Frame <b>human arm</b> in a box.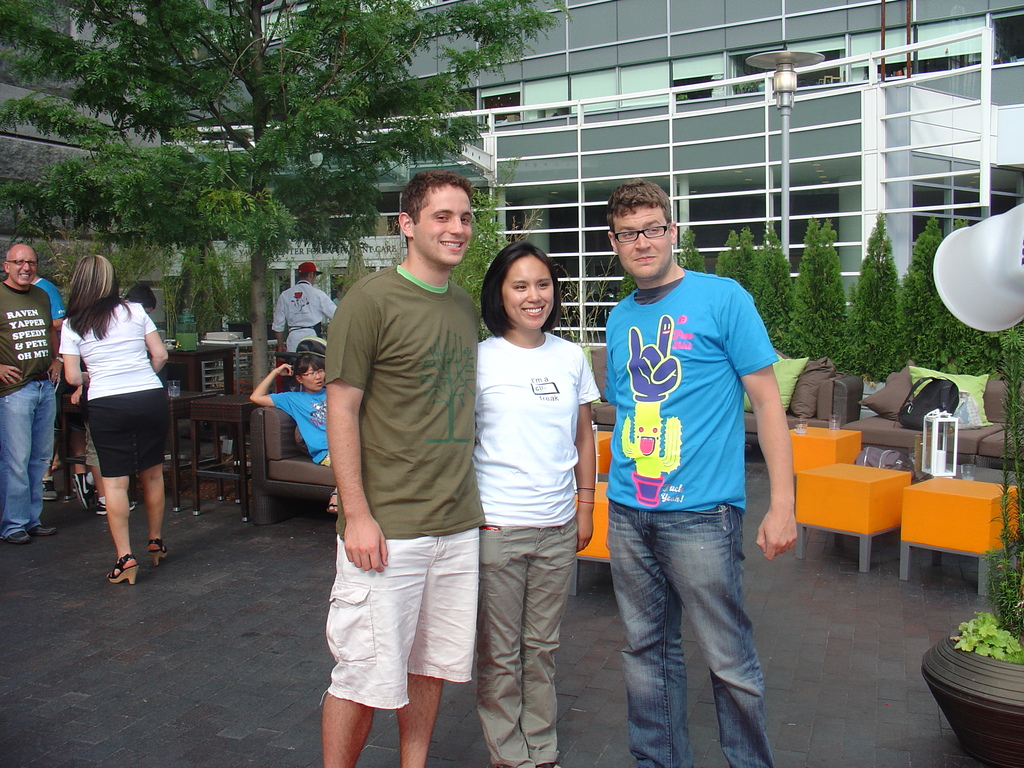
bbox=[576, 349, 602, 556].
